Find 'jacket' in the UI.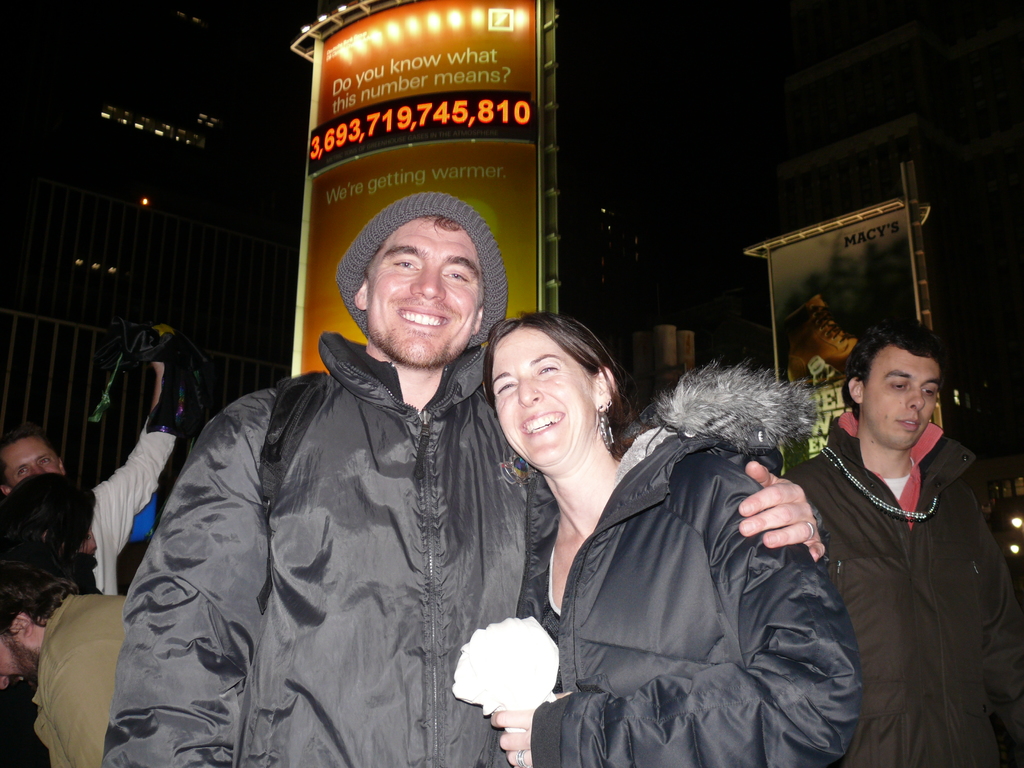
UI element at 548,363,858,762.
